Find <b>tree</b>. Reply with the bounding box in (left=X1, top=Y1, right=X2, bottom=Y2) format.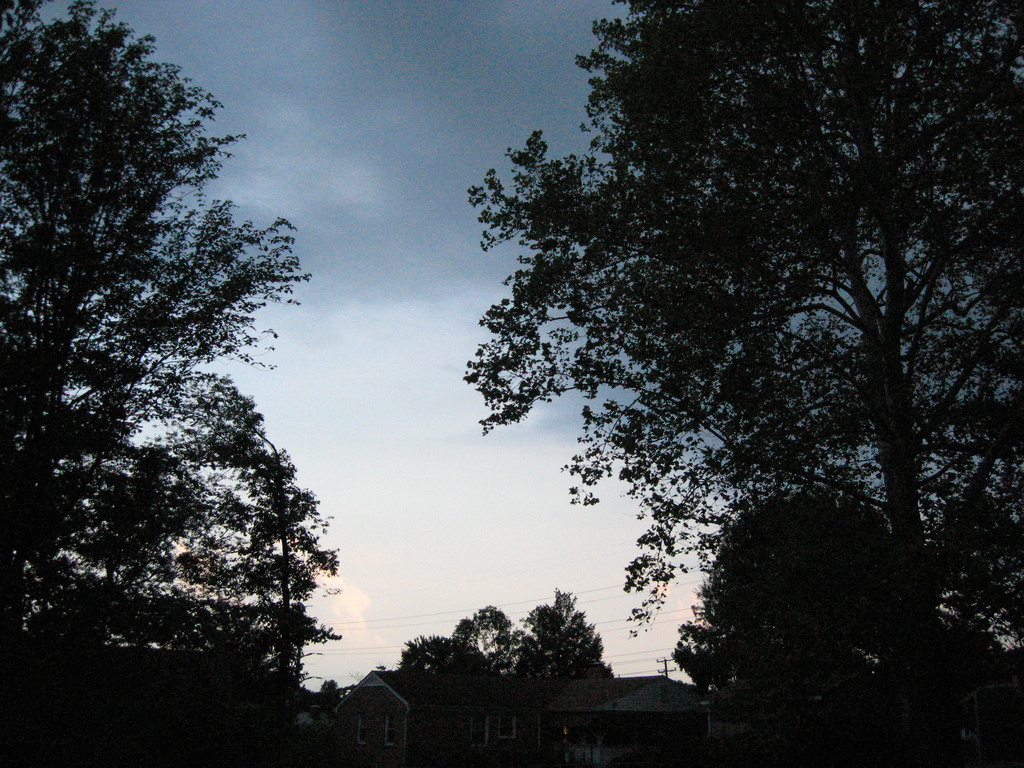
(left=465, top=0, right=1023, bottom=647).
